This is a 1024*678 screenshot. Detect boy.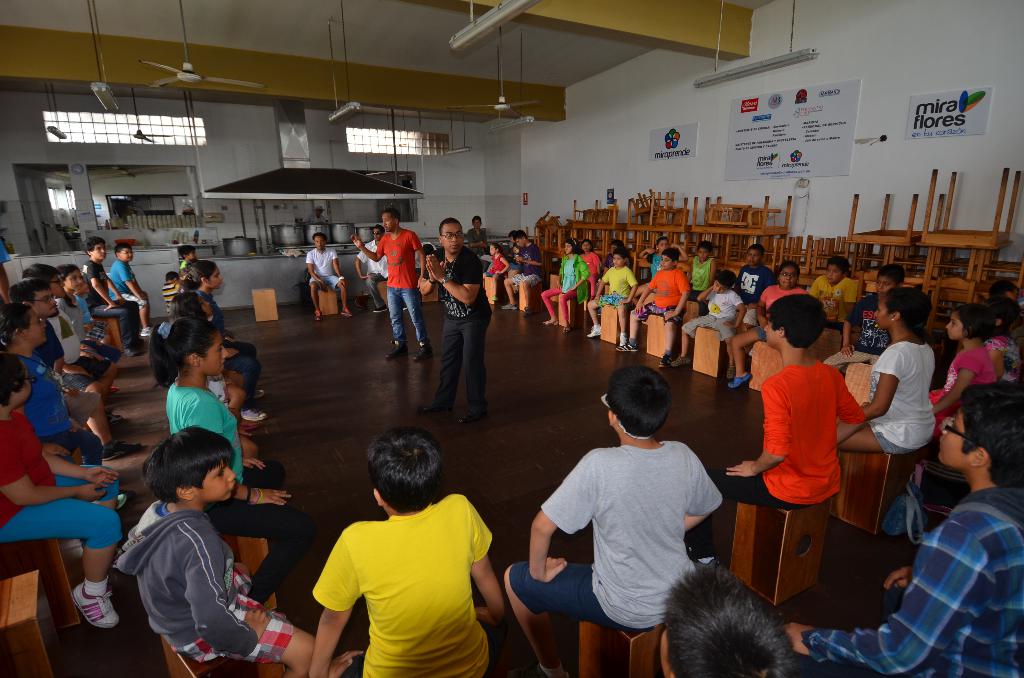
[x1=33, y1=262, x2=114, y2=407].
